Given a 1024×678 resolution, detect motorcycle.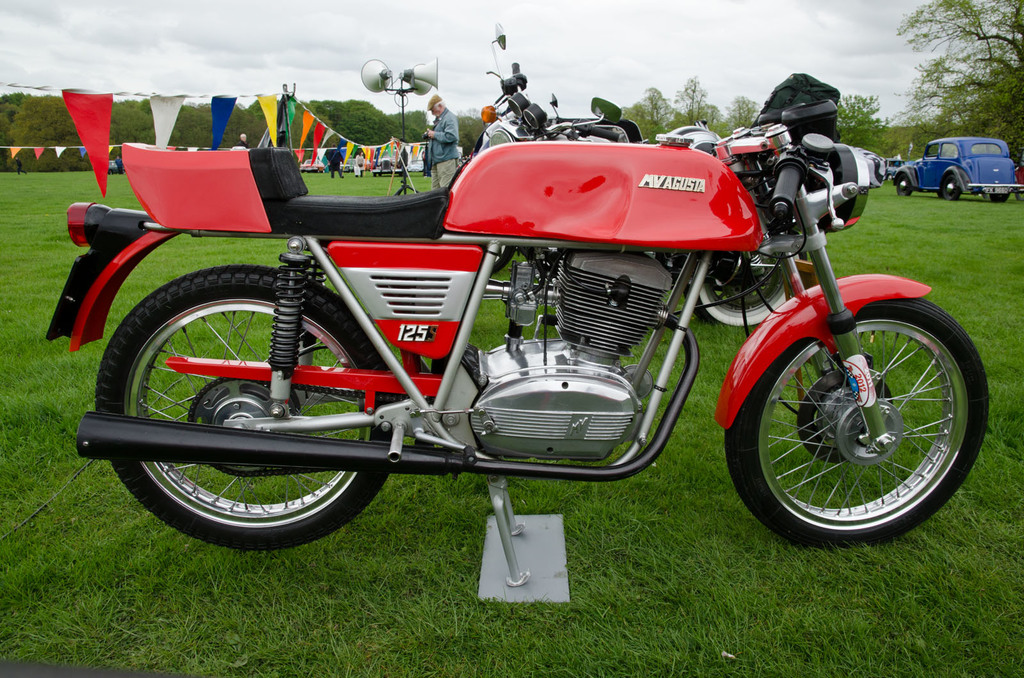
detection(489, 122, 806, 331).
